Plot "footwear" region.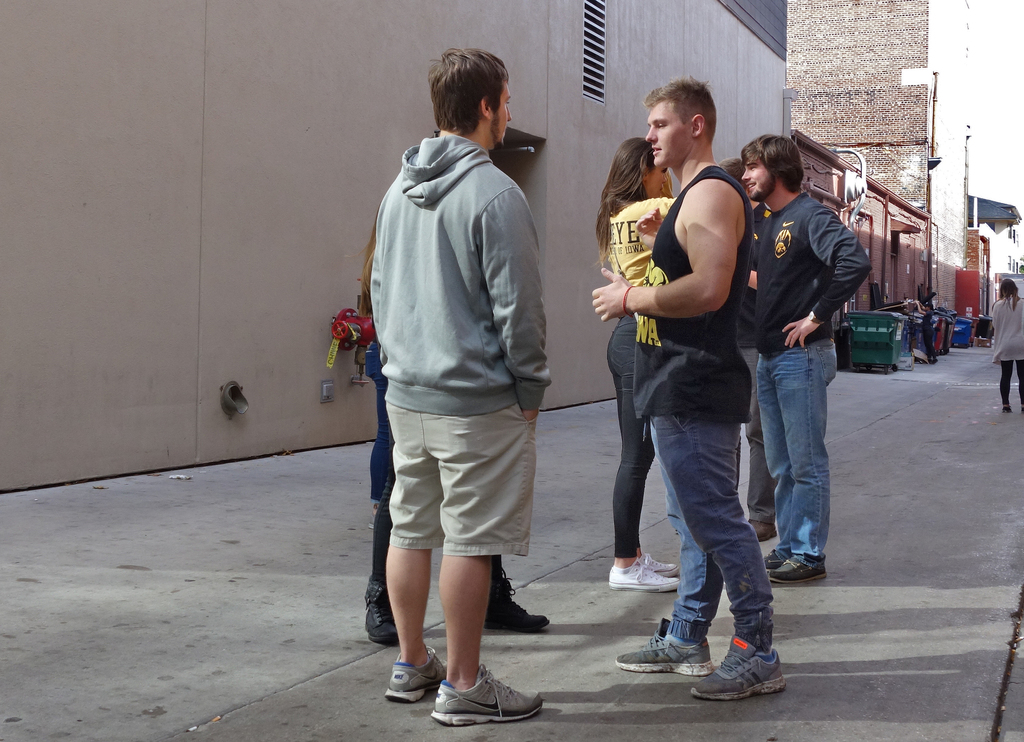
Plotted at BBox(483, 567, 552, 636).
